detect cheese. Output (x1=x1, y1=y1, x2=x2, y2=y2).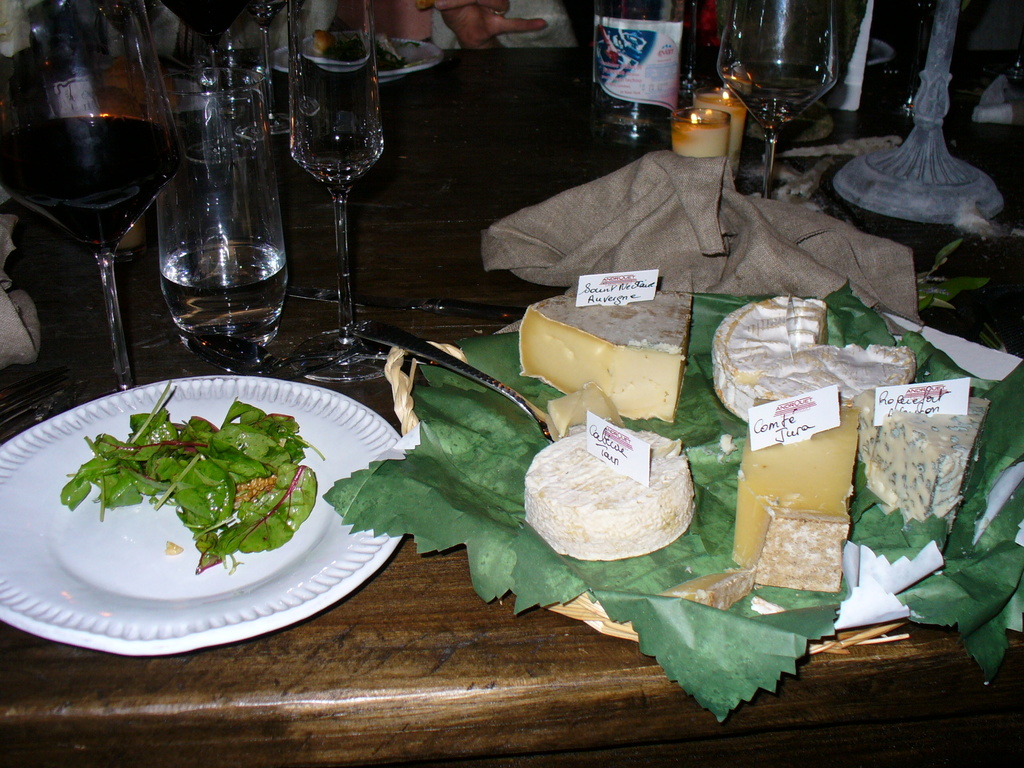
(x1=749, y1=505, x2=856, y2=595).
